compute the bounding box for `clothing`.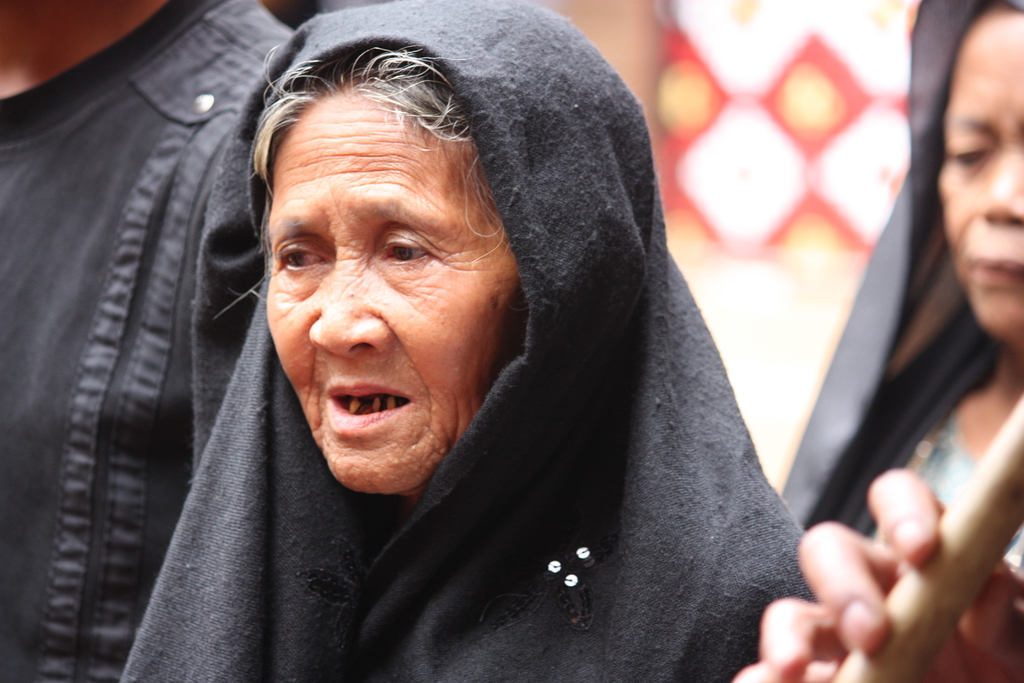
bbox=(803, 22, 1023, 671).
